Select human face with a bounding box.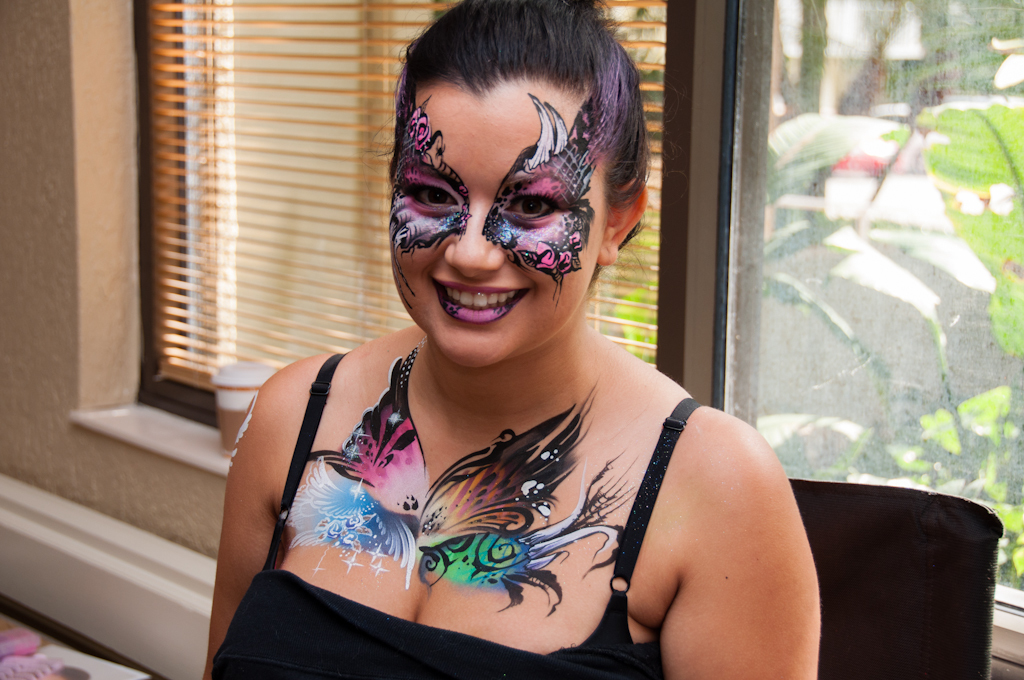
BBox(387, 74, 604, 365).
